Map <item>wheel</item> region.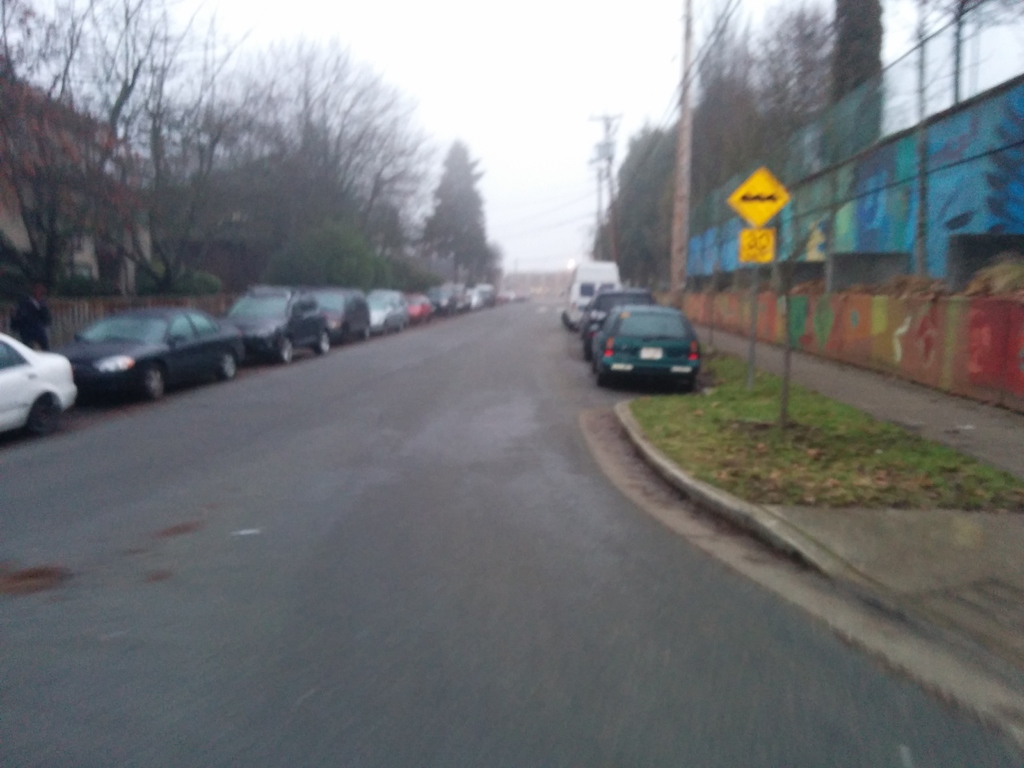
Mapped to bbox(279, 337, 292, 364).
